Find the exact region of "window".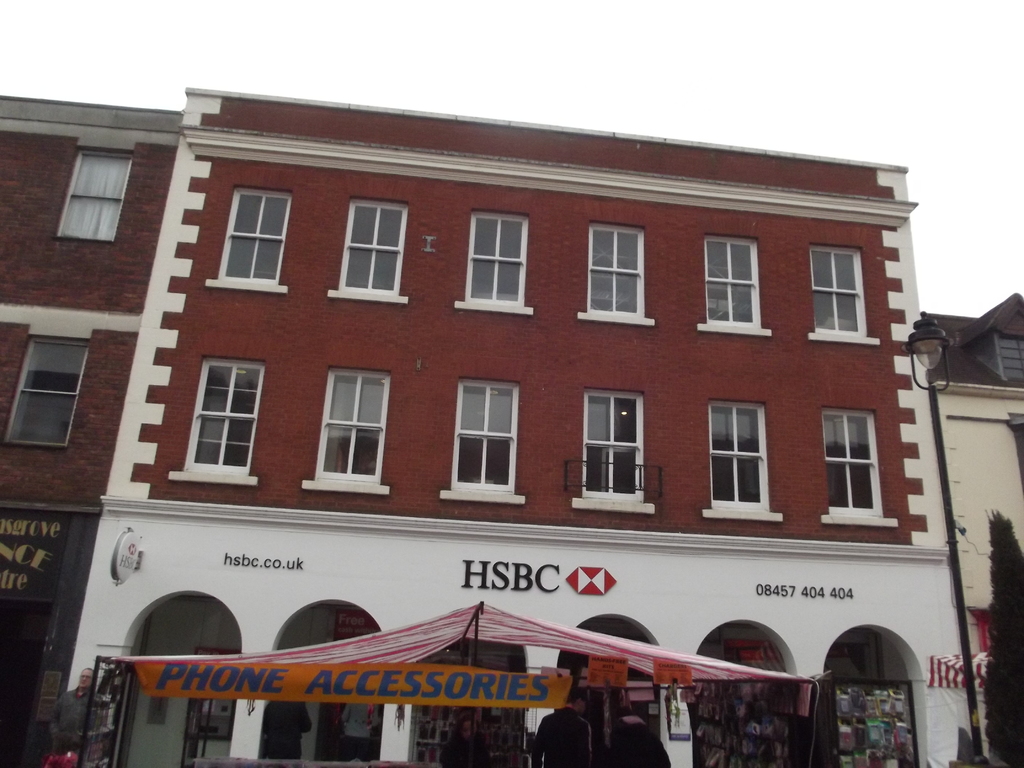
Exact region: 798, 236, 883, 355.
